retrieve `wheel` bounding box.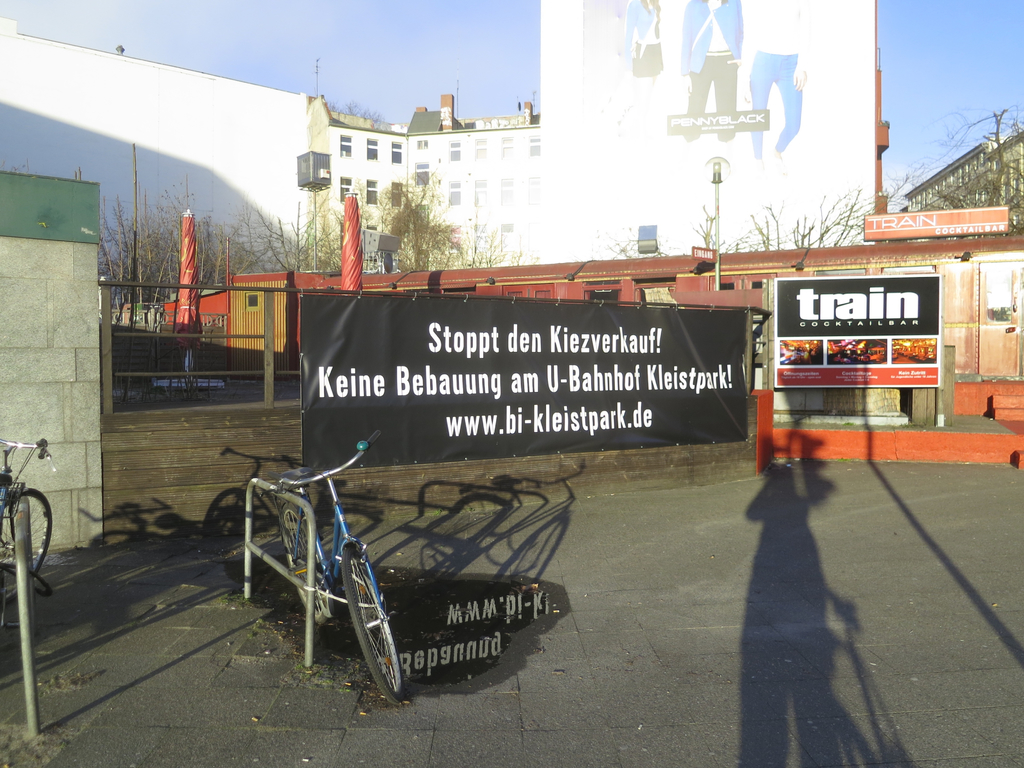
Bounding box: x1=279 y1=506 x2=320 y2=619.
